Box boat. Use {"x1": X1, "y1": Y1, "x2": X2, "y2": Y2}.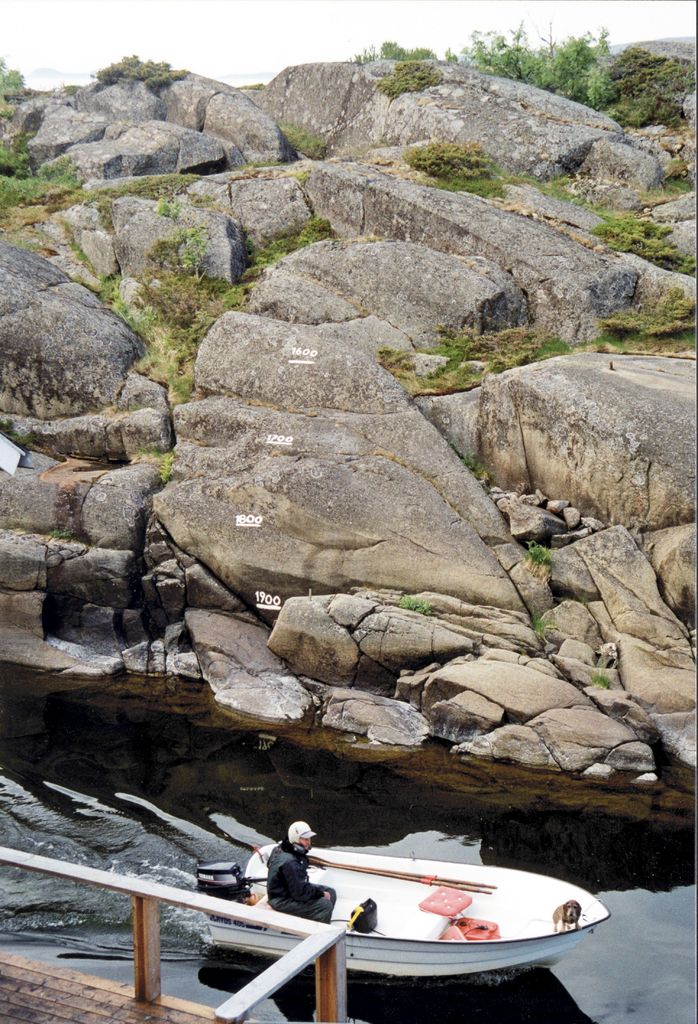
{"x1": 149, "y1": 818, "x2": 616, "y2": 992}.
